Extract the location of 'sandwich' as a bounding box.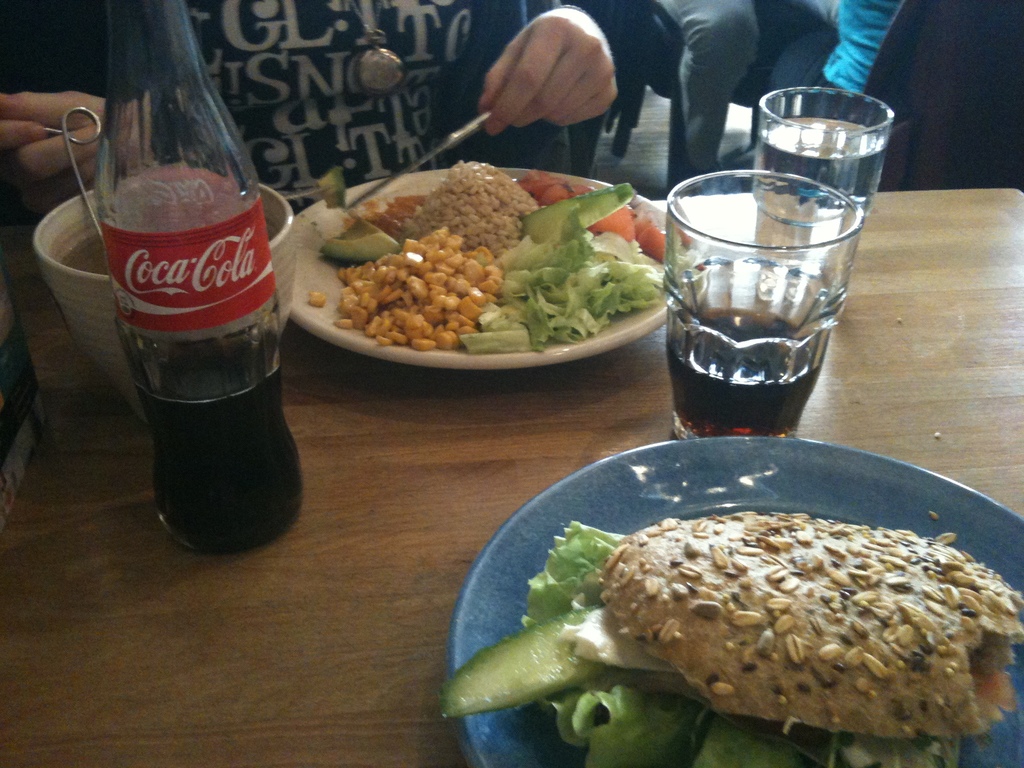
565 509 1023 732.
